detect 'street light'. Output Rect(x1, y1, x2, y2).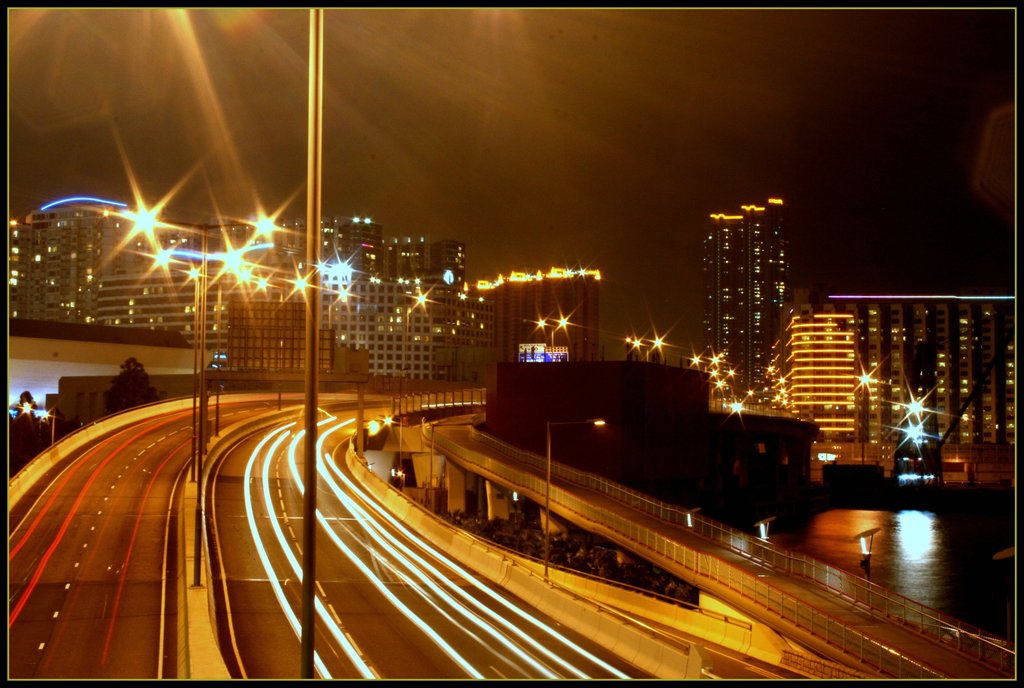
Rect(181, 268, 262, 434).
